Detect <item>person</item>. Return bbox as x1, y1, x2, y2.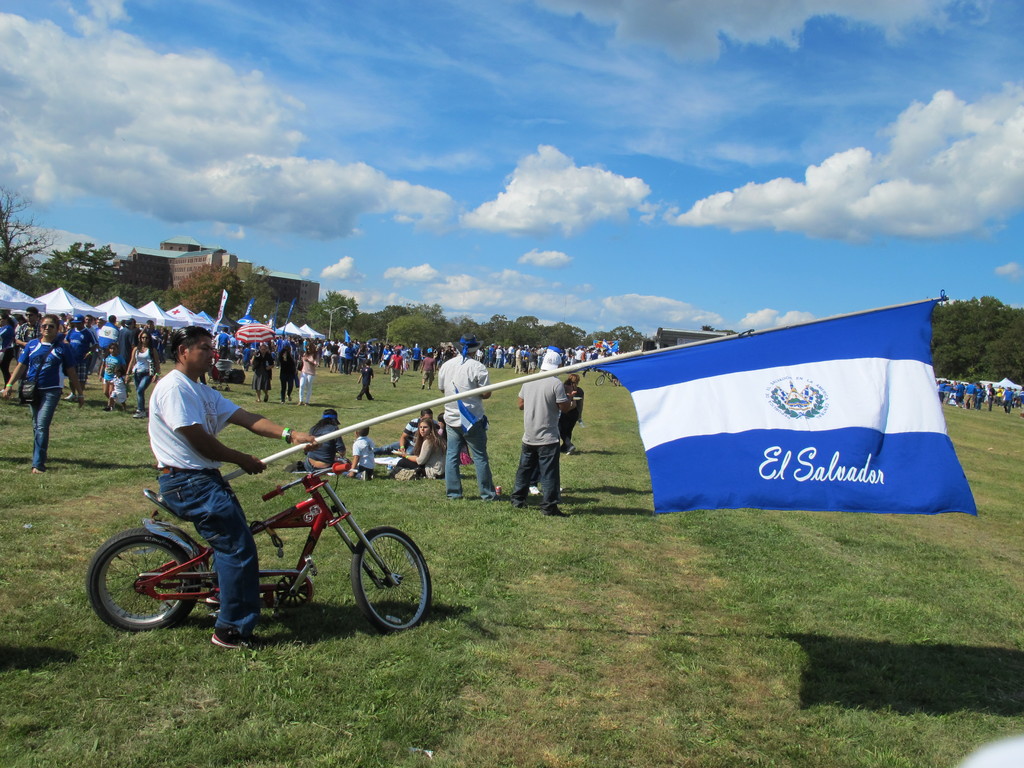
149, 328, 318, 650.
